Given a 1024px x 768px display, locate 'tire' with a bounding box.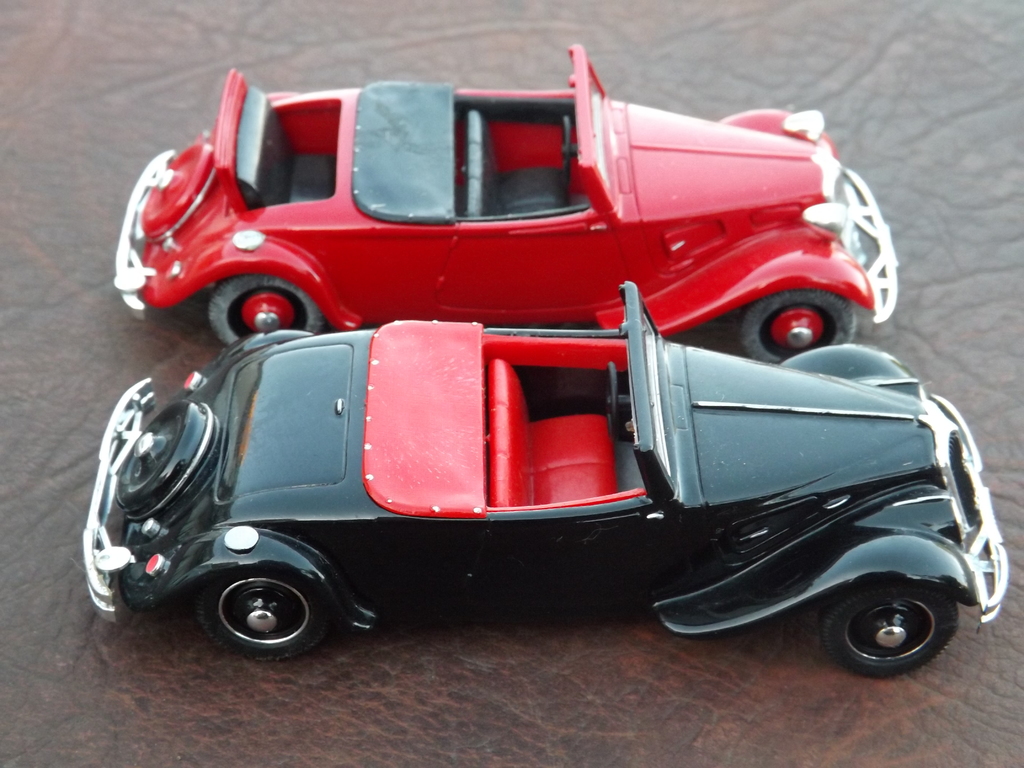
Located: x1=211 y1=275 x2=323 y2=346.
